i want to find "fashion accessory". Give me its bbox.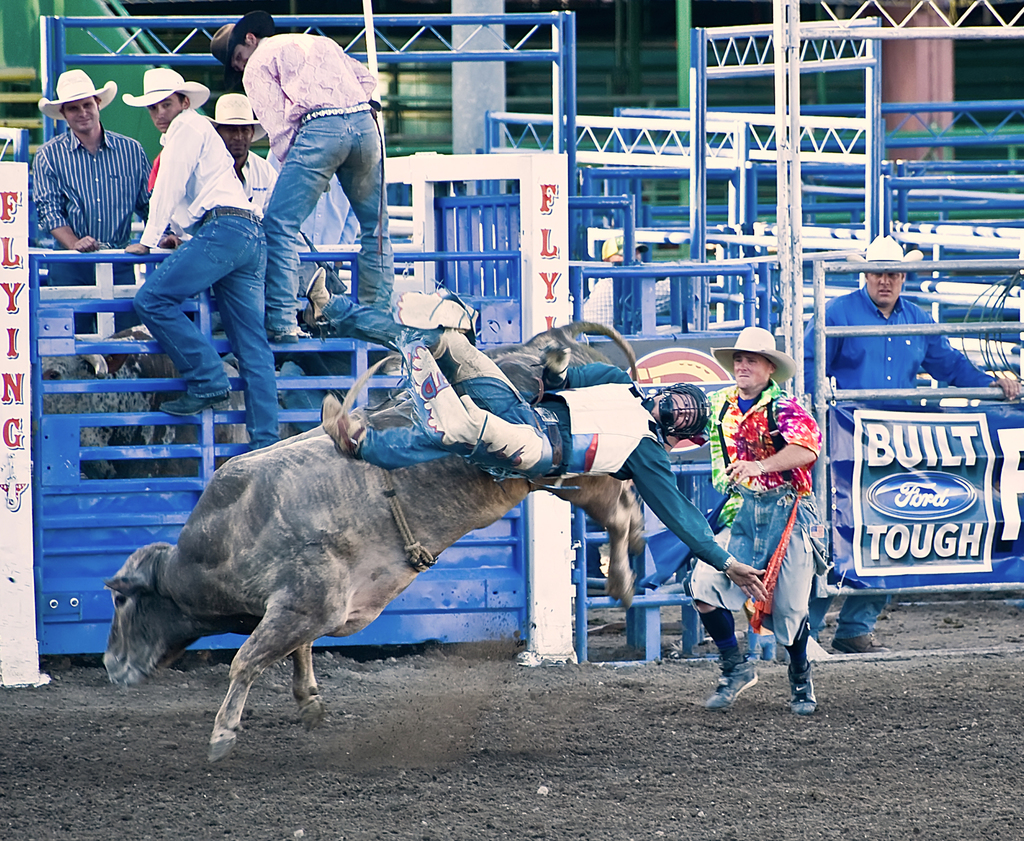
Rect(783, 659, 820, 715).
